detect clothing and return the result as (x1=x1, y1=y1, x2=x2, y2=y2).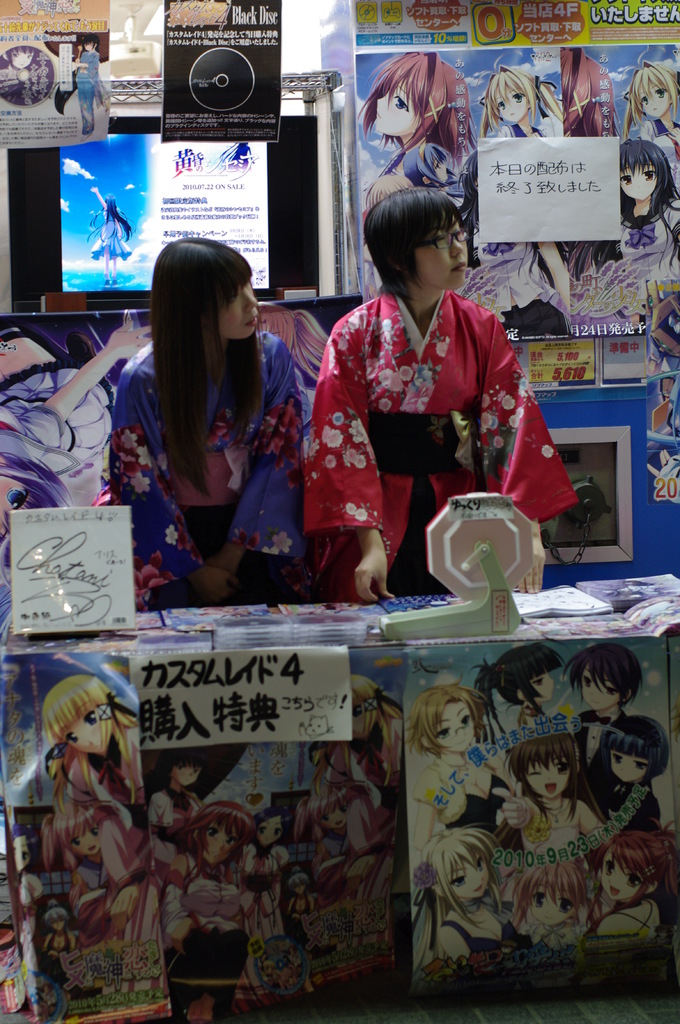
(x1=585, y1=750, x2=658, y2=829).
